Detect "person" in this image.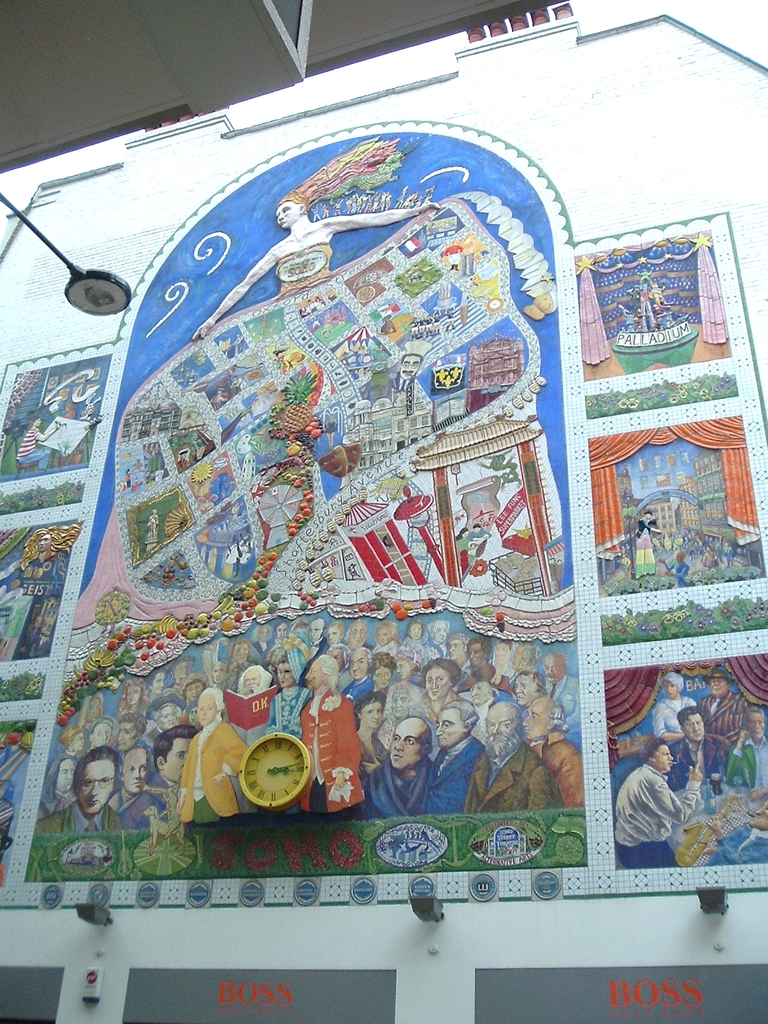
Detection: [38, 752, 140, 850].
